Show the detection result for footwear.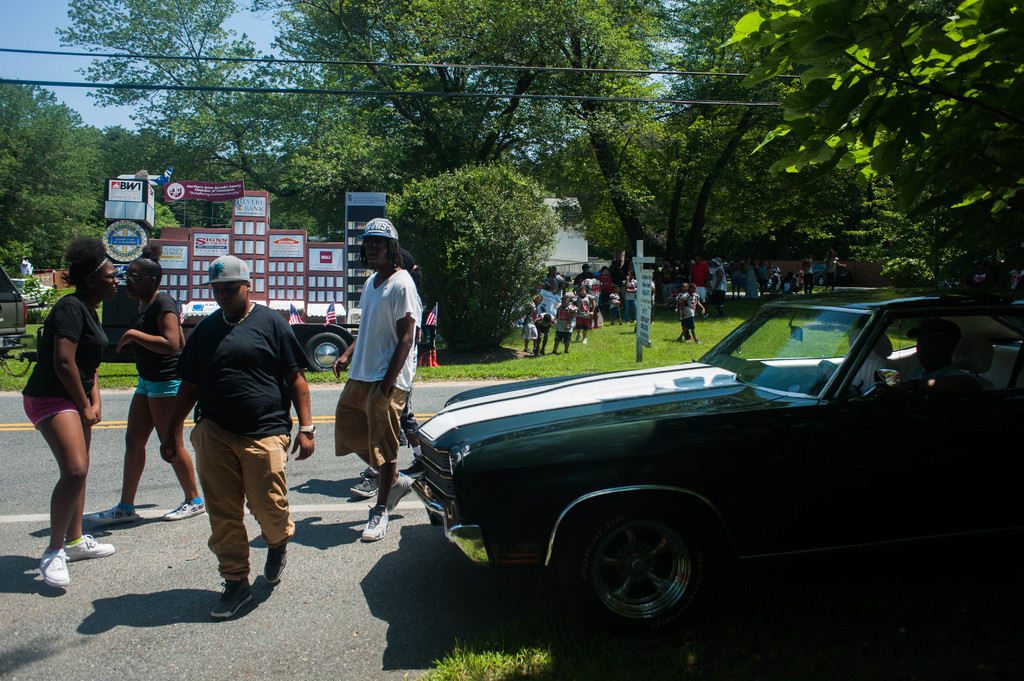
l=403, t=456, r=422, b=477.
